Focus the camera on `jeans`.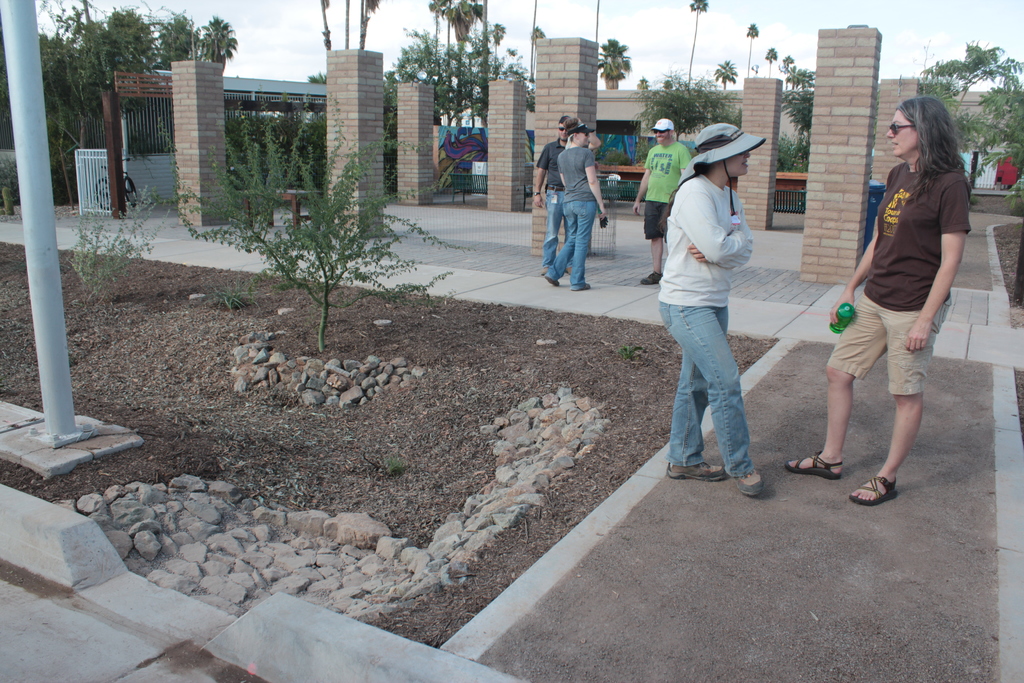
Focus region: <bbox>653, 286, 764, 484</bbox>.
